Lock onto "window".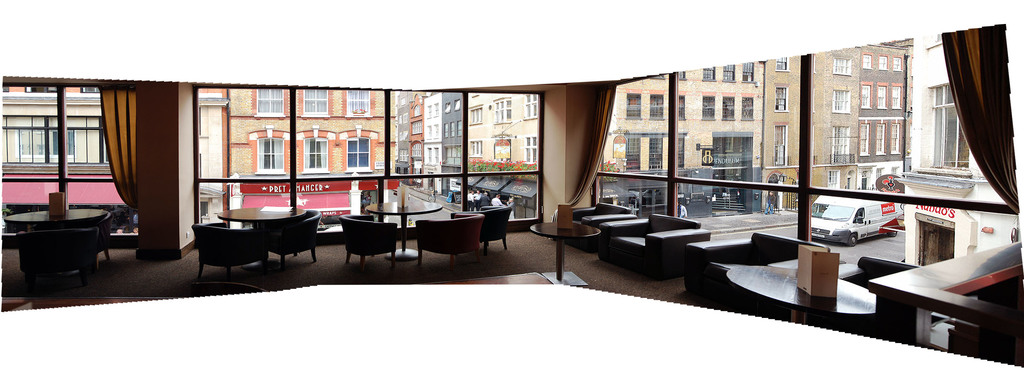
Locked: box(400, 98, 406, 105).
